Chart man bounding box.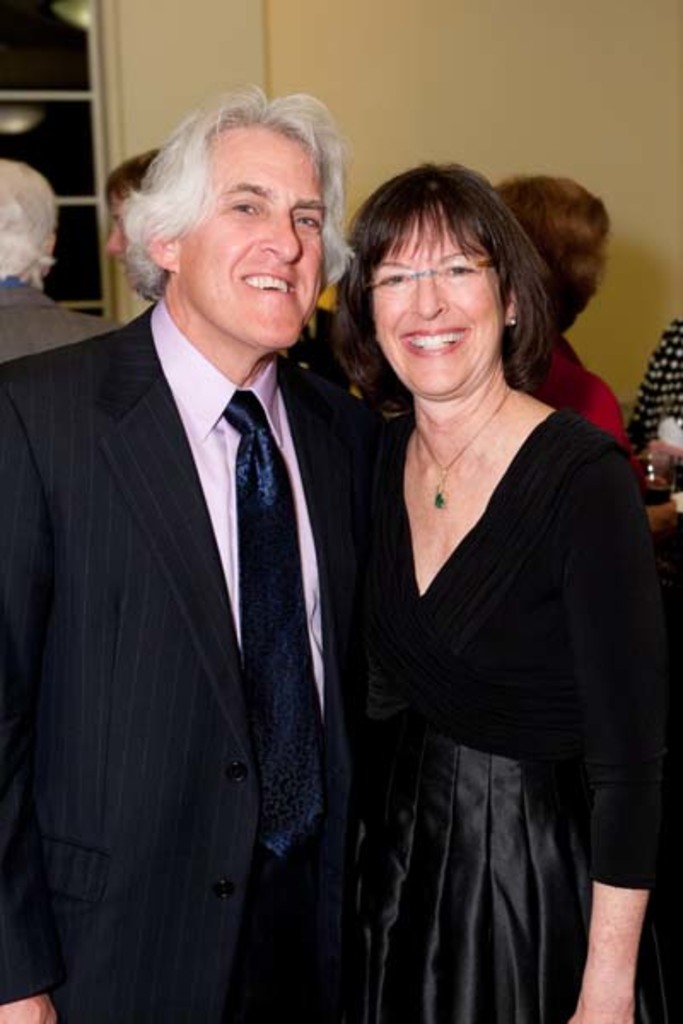
Charted: rect(0, 85, 393, 1022).
